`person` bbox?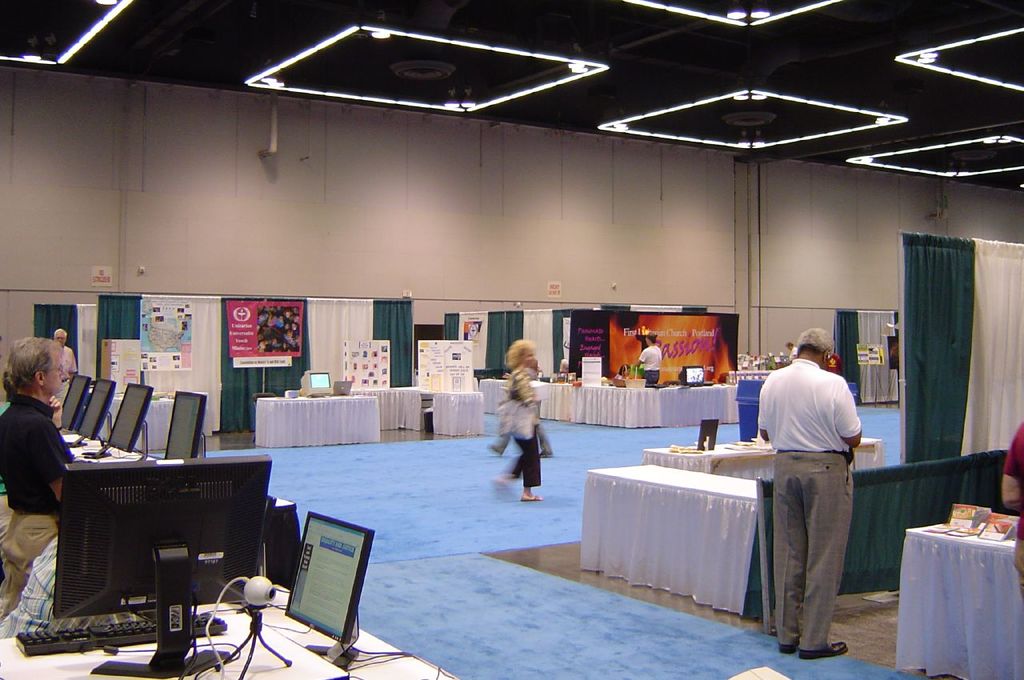
(x1=760, y1=324, x2=864, y2=656)
